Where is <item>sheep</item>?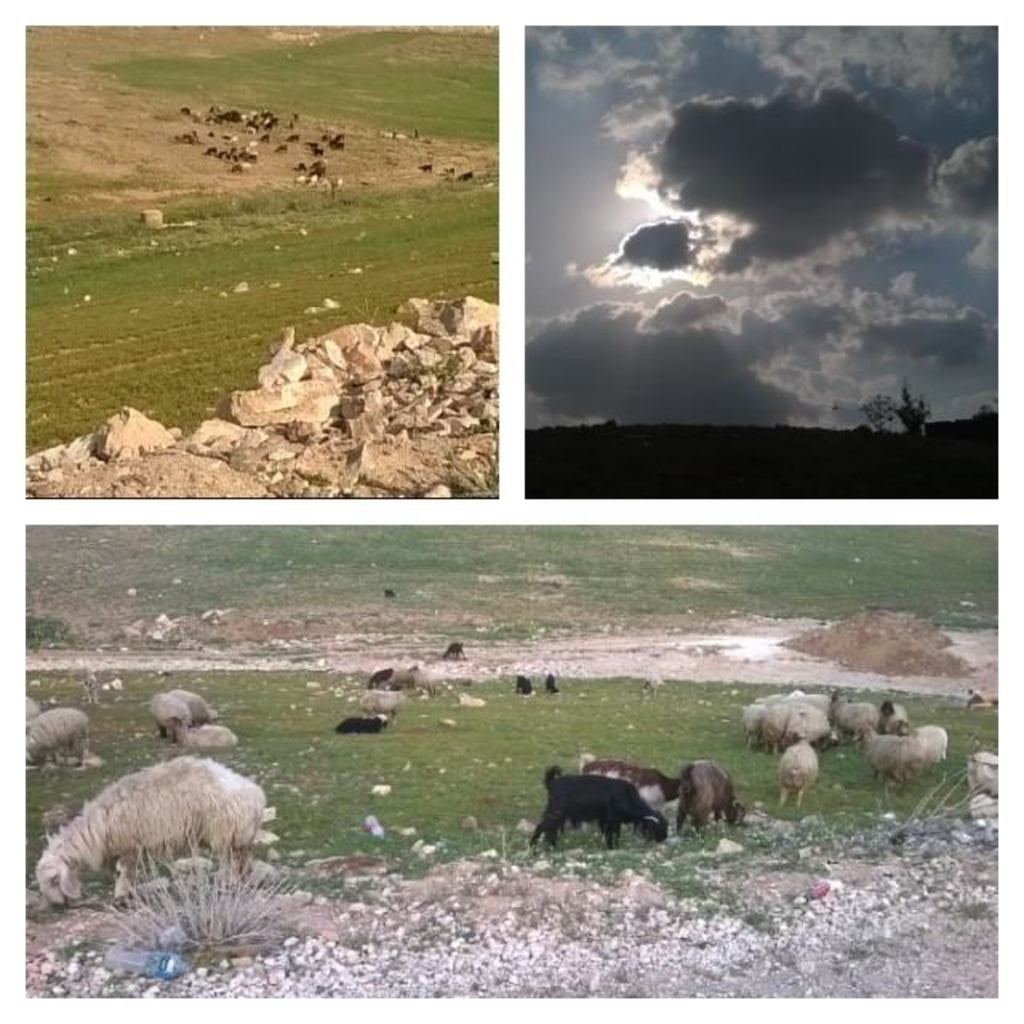
crop(22, 712, 94, 771).
